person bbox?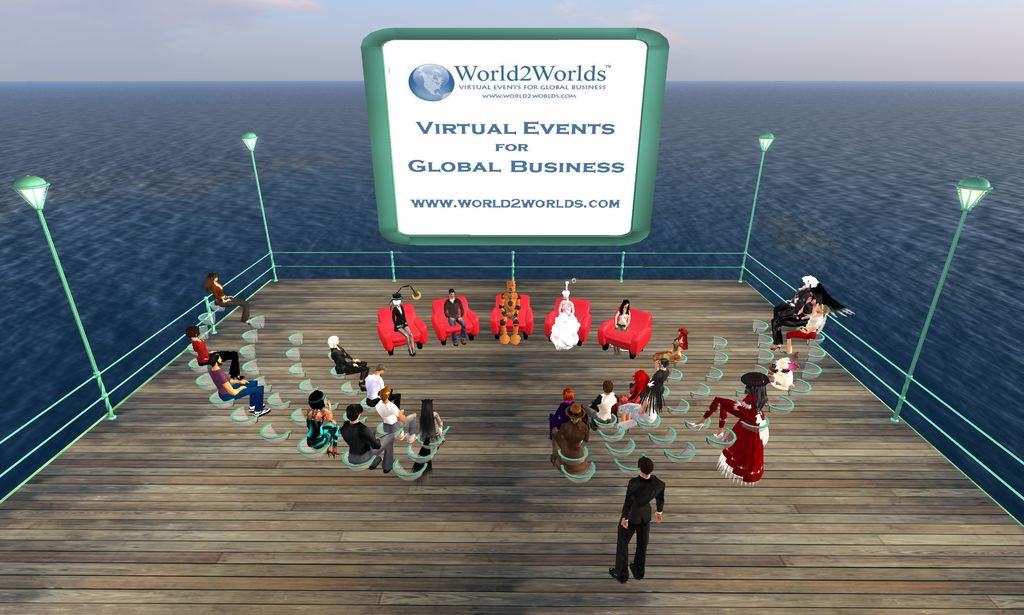
rect(612, 298, 631, 354)
